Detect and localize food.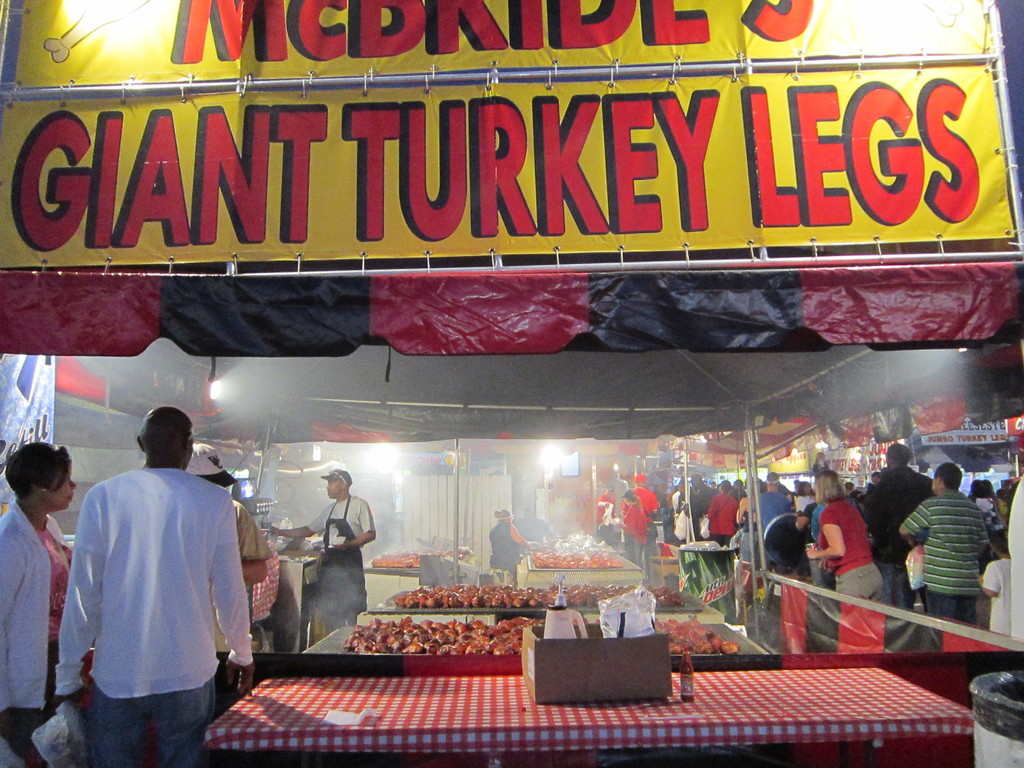
Localized at box=[529, 547, 622, 569].
